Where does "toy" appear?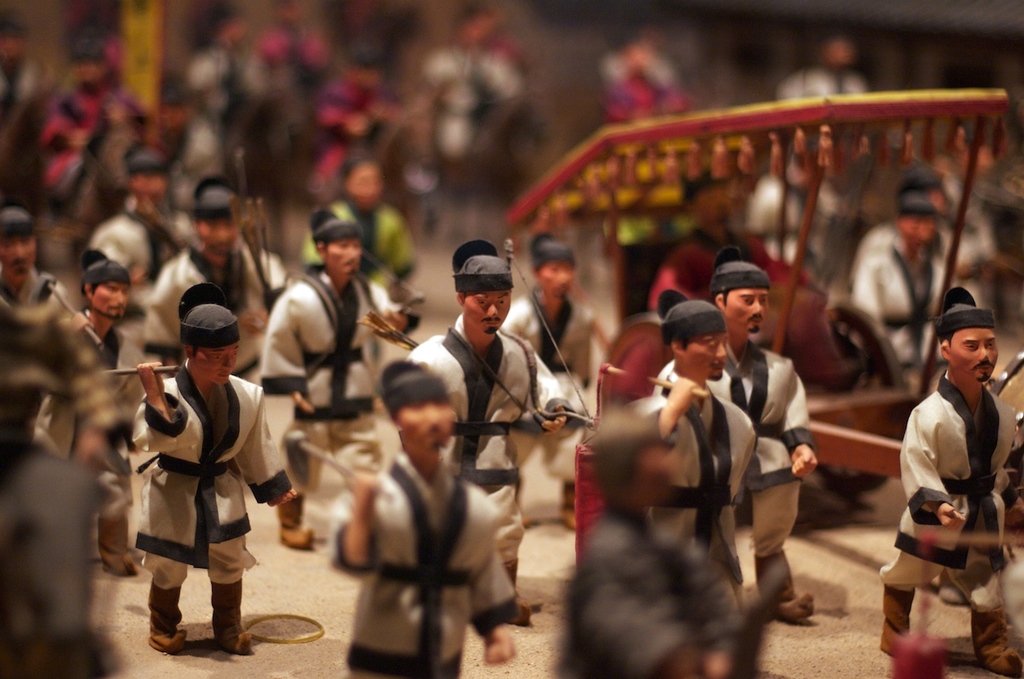
Appears at [left=118, top=333, right=282, bottom=639].
